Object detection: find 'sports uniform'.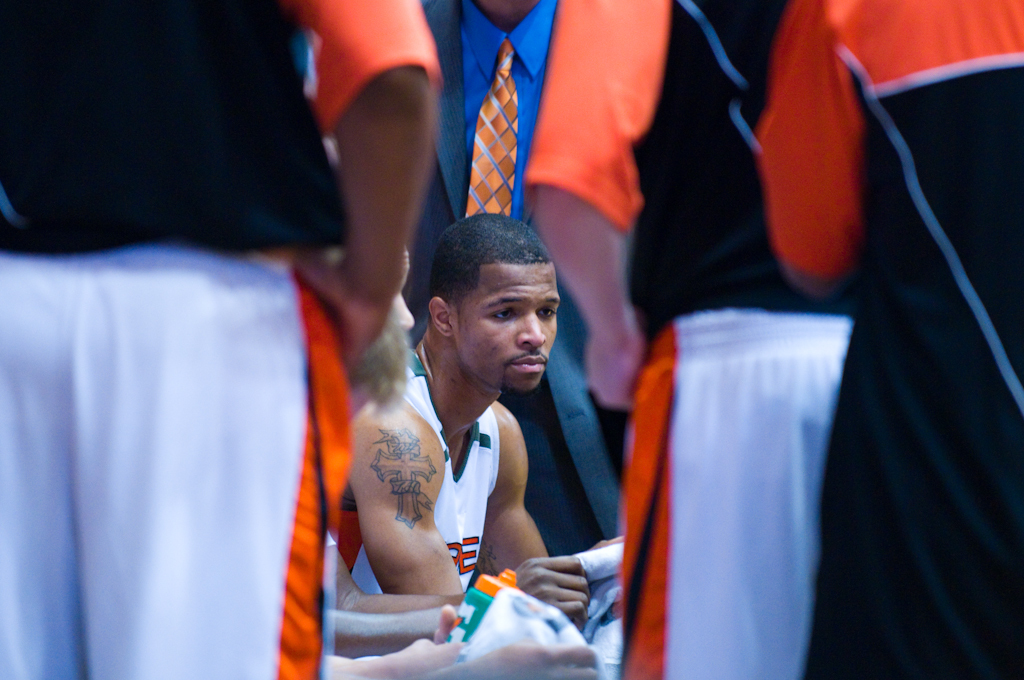
rect(323, 328, 505, 616).
